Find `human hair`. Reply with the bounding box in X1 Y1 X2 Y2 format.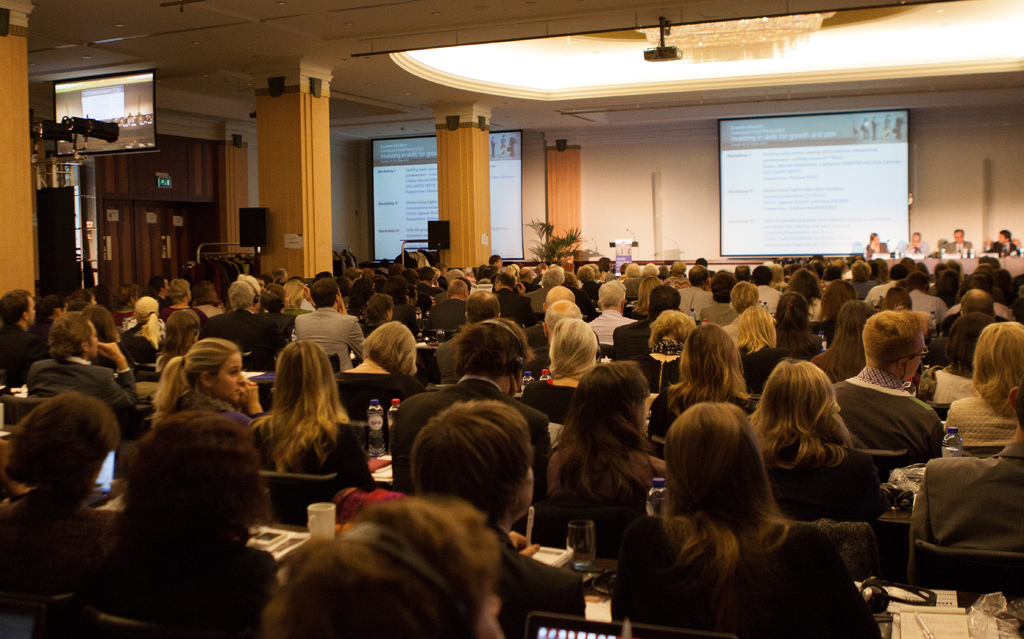
744 357 857 452.
